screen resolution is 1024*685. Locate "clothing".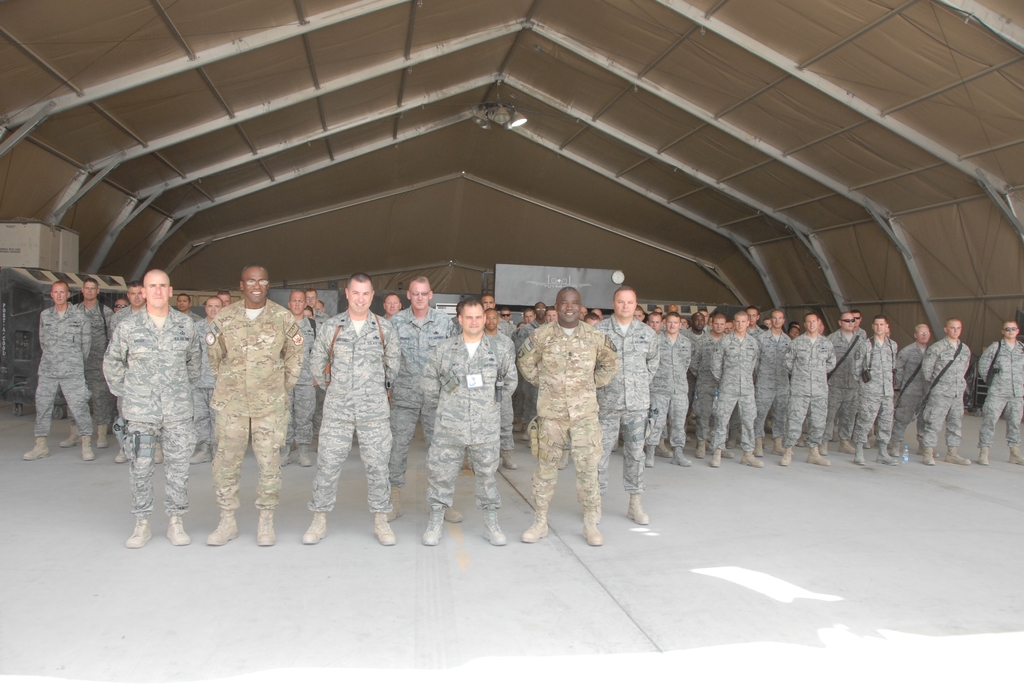
<bbox>859, 327, 874, 361</bbox>.
